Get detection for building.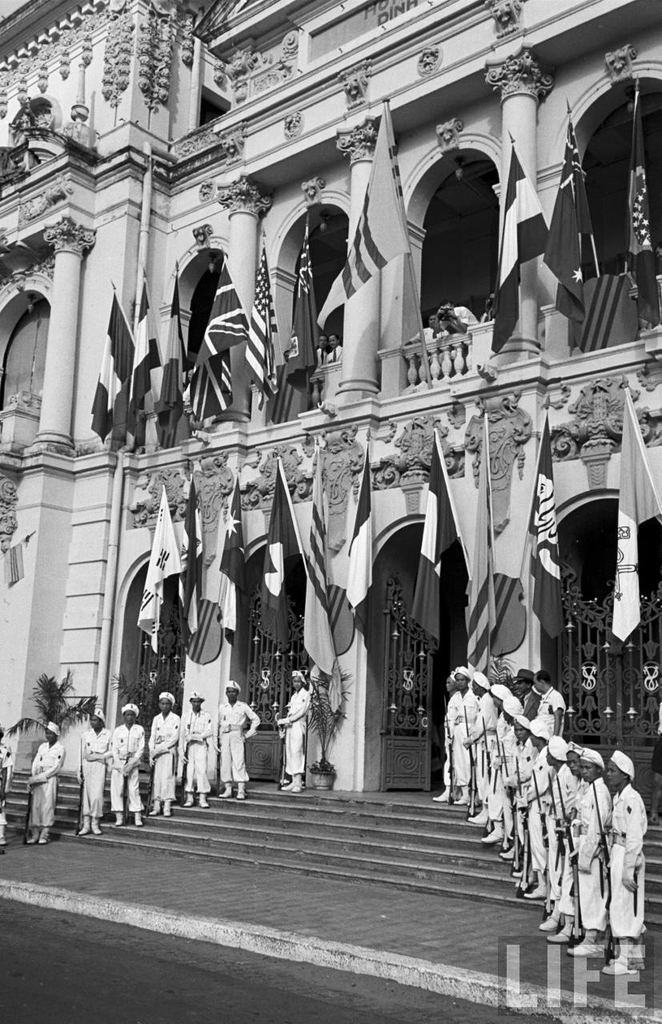
Detection: 0:0:661:781.
